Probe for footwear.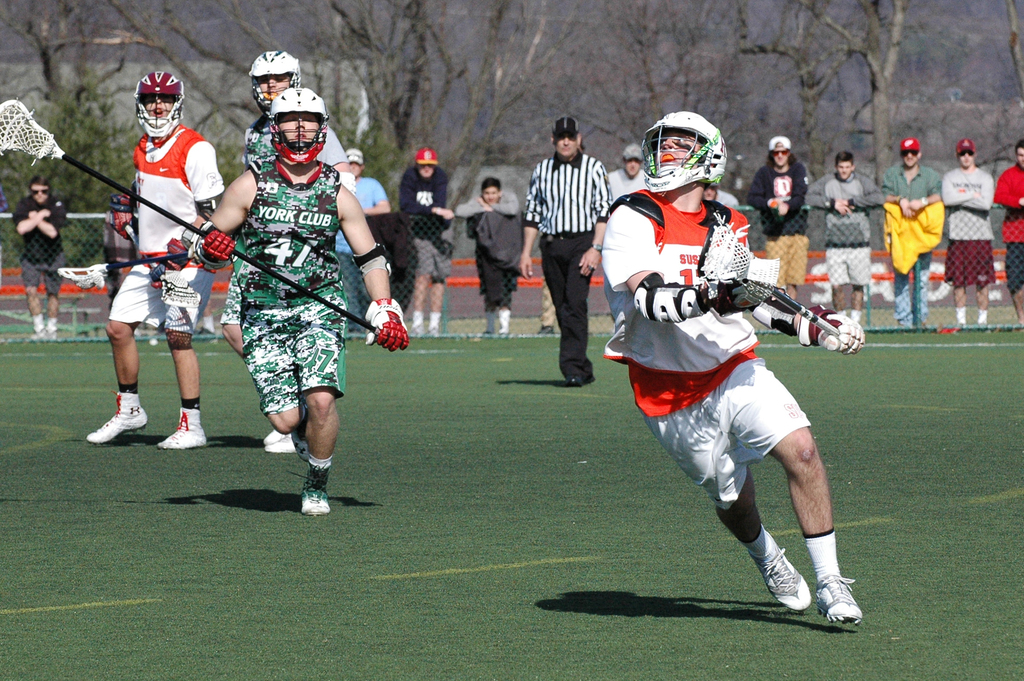
Probe result: [x1=584, y1=365, x2=596, y2=383].
